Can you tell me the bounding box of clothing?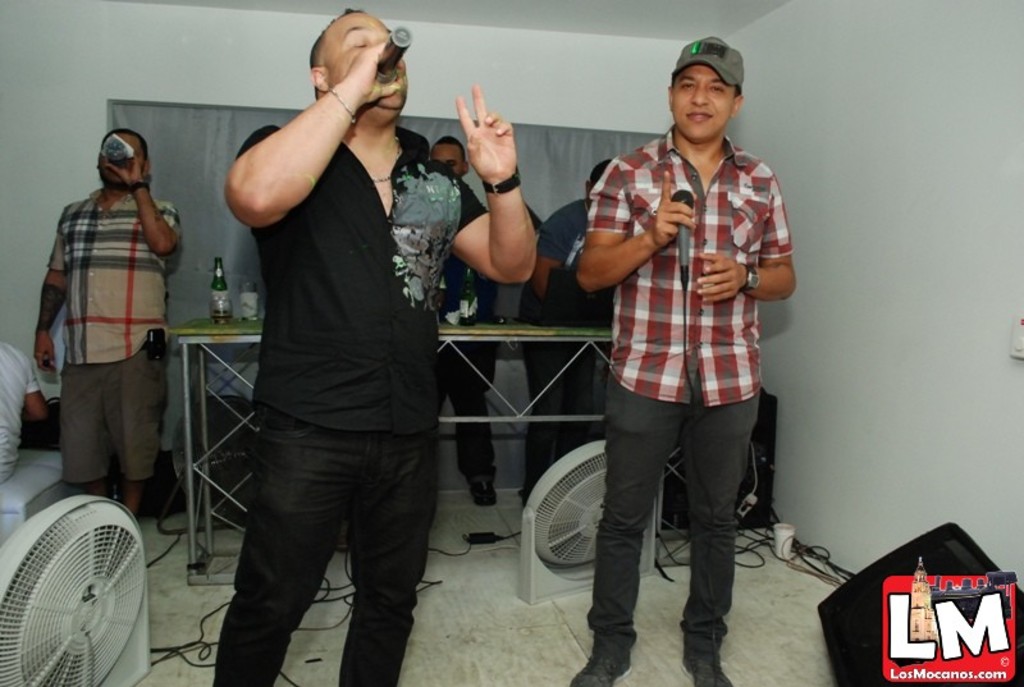
x1=582 y1=128 x2=795 y2=669.
